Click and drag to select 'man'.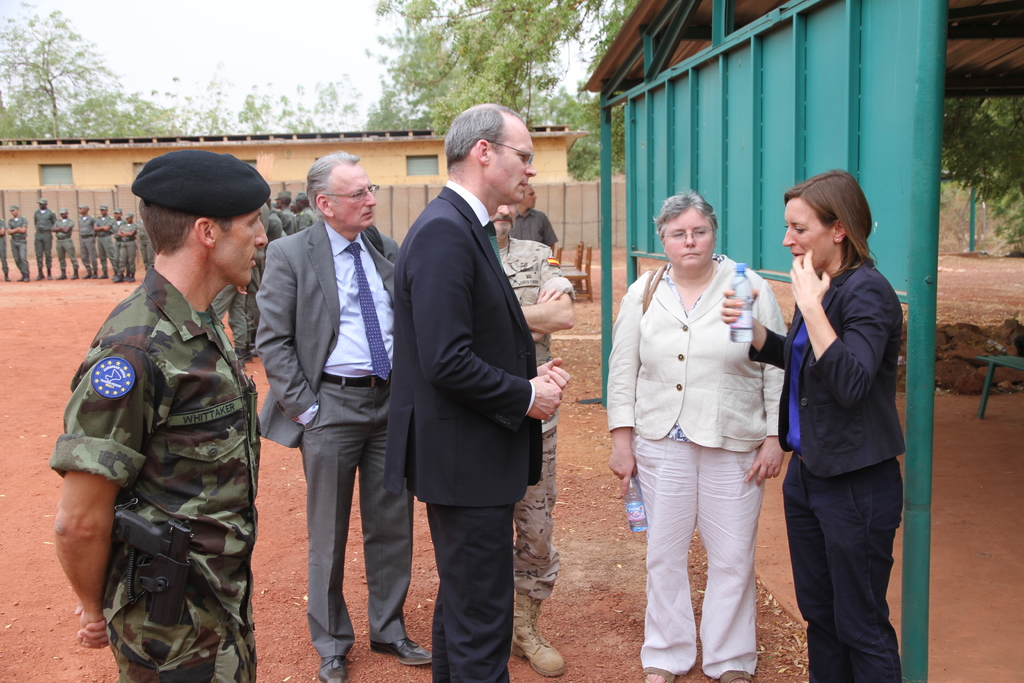
Selection: 493/207/574/671.
